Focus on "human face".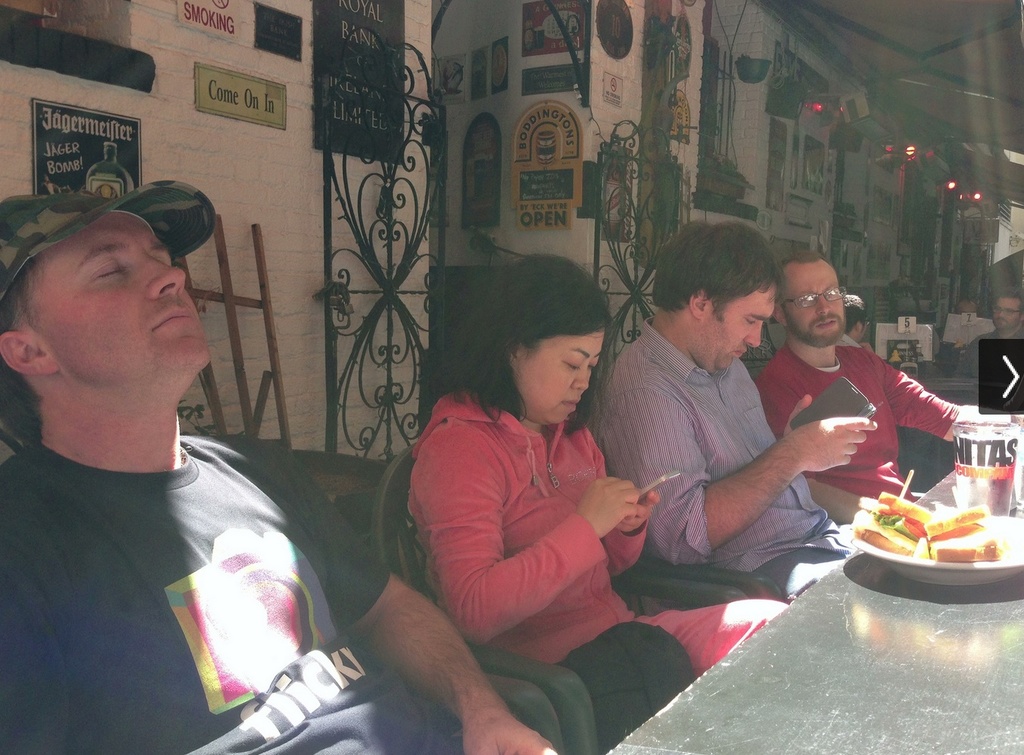
Focused at x1=992, y1=296, x2=1023, y2=331.
